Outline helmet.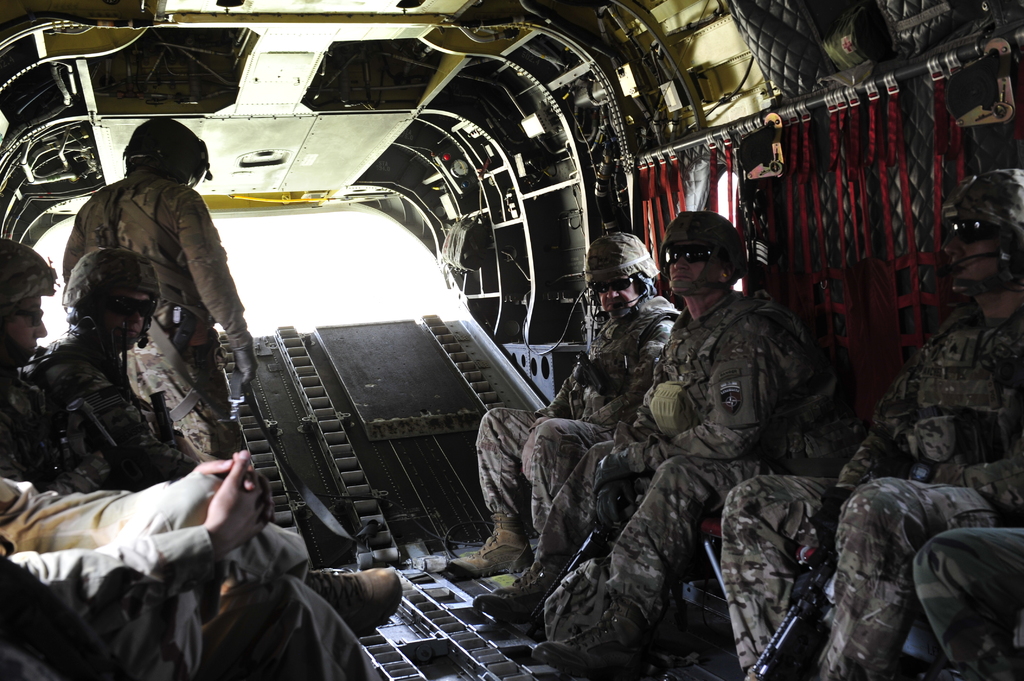
Outline: crop(655, 211, 743, 297).
